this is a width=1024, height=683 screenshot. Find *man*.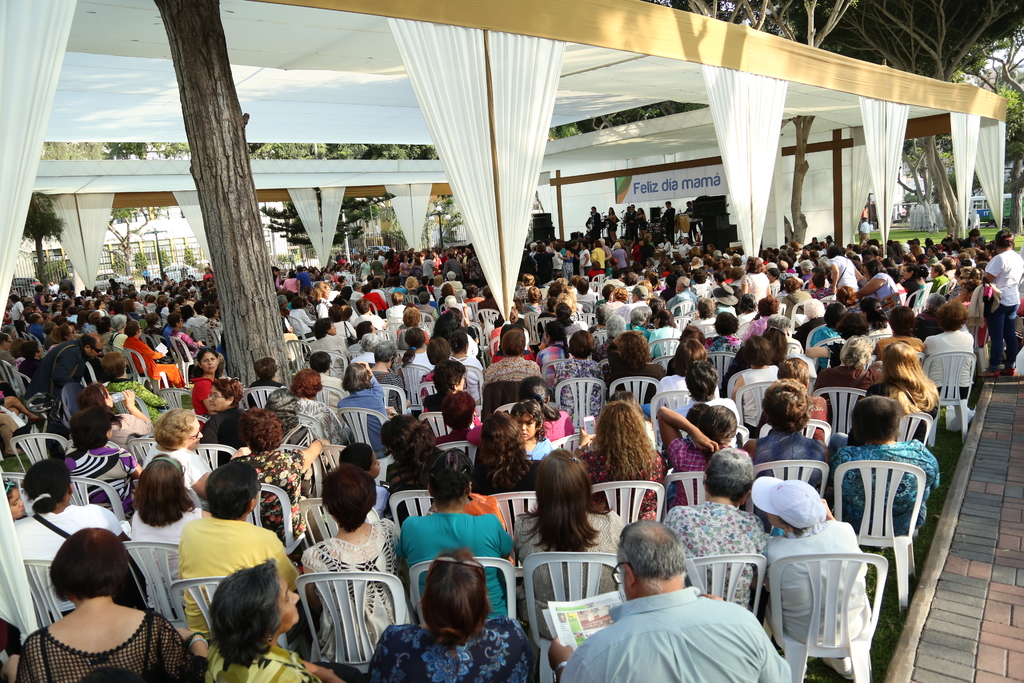
Bounding box: detection(22, 334, 106, 403).
